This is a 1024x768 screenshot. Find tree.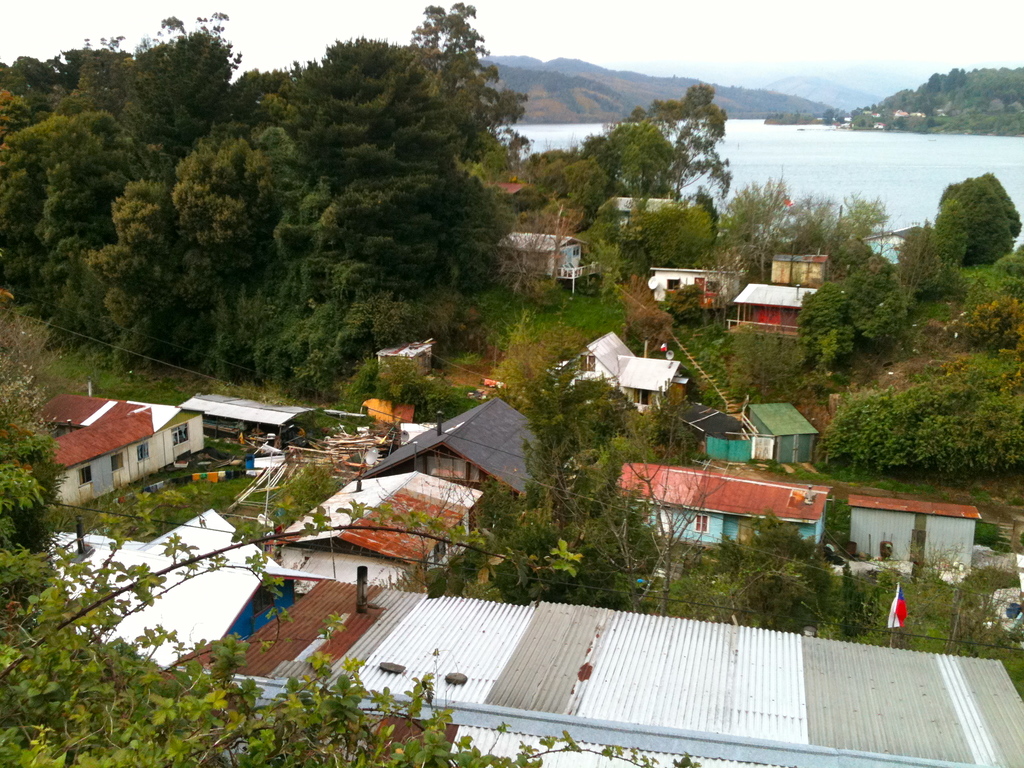
Bounding box: region(81, 11, 191, 60).
